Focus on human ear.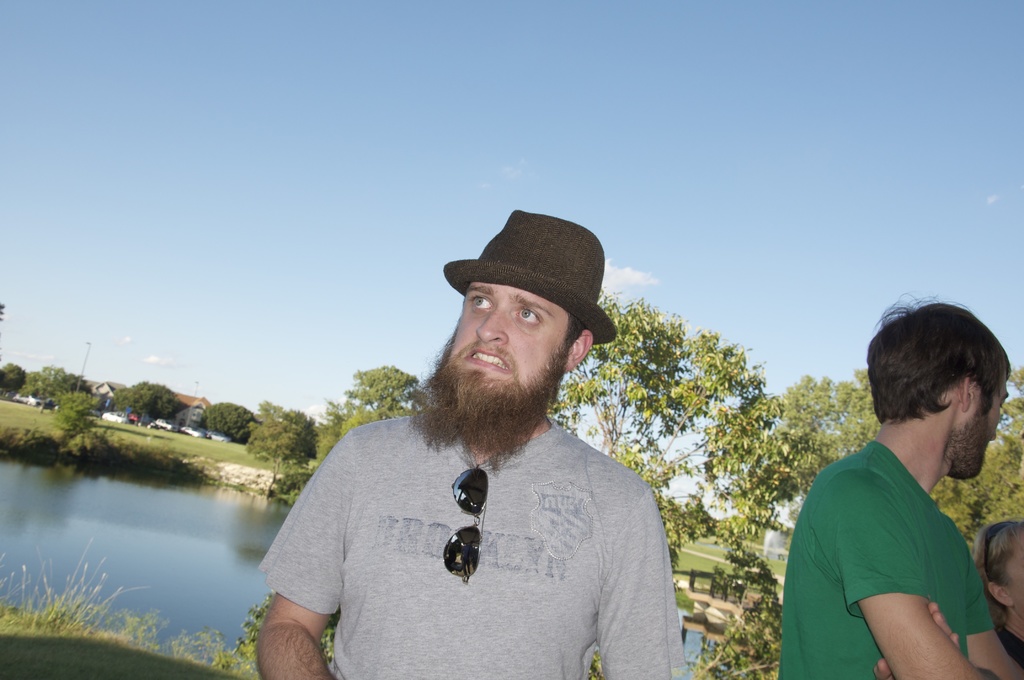
Focused at bbox=[961, 375, 976, 413].
